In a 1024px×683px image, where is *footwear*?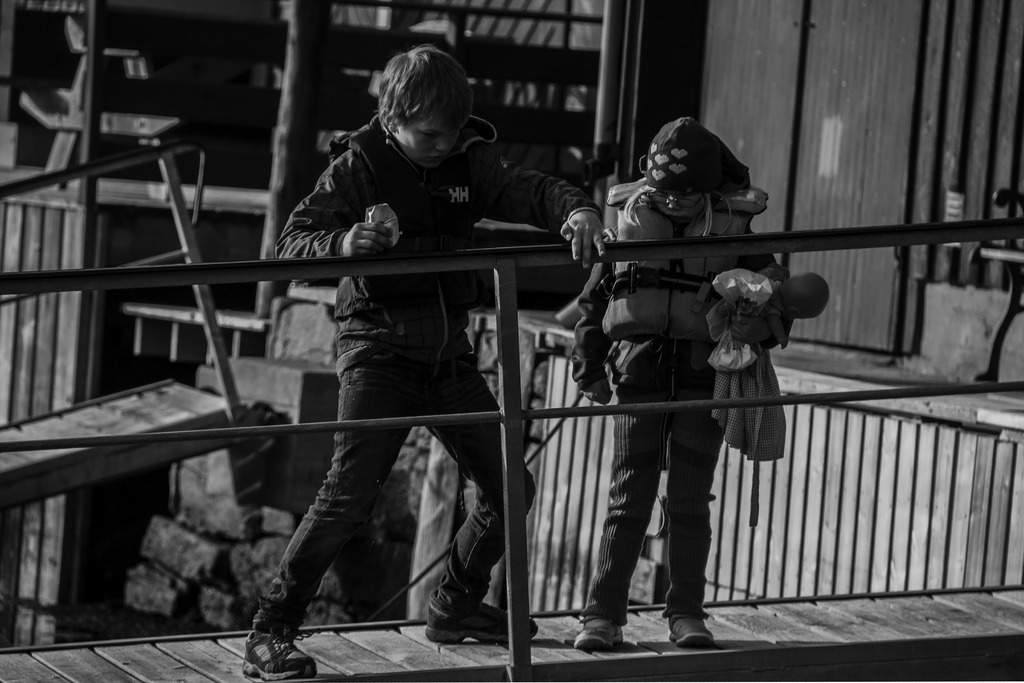
region(235, 625, 310, 681).
